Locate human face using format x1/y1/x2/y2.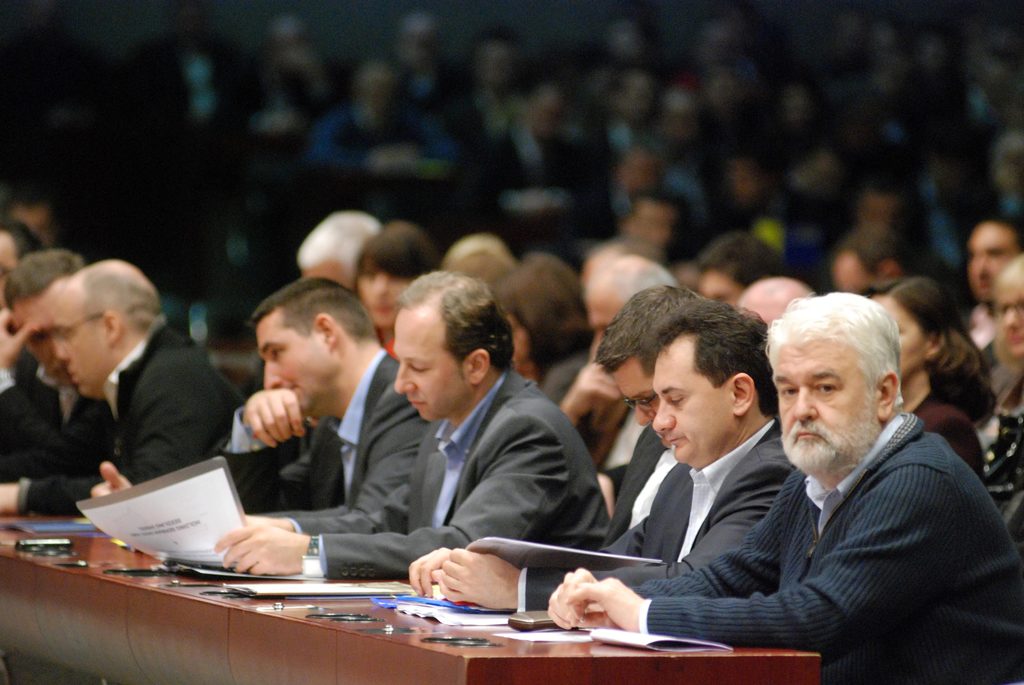
619/368/657/428.
